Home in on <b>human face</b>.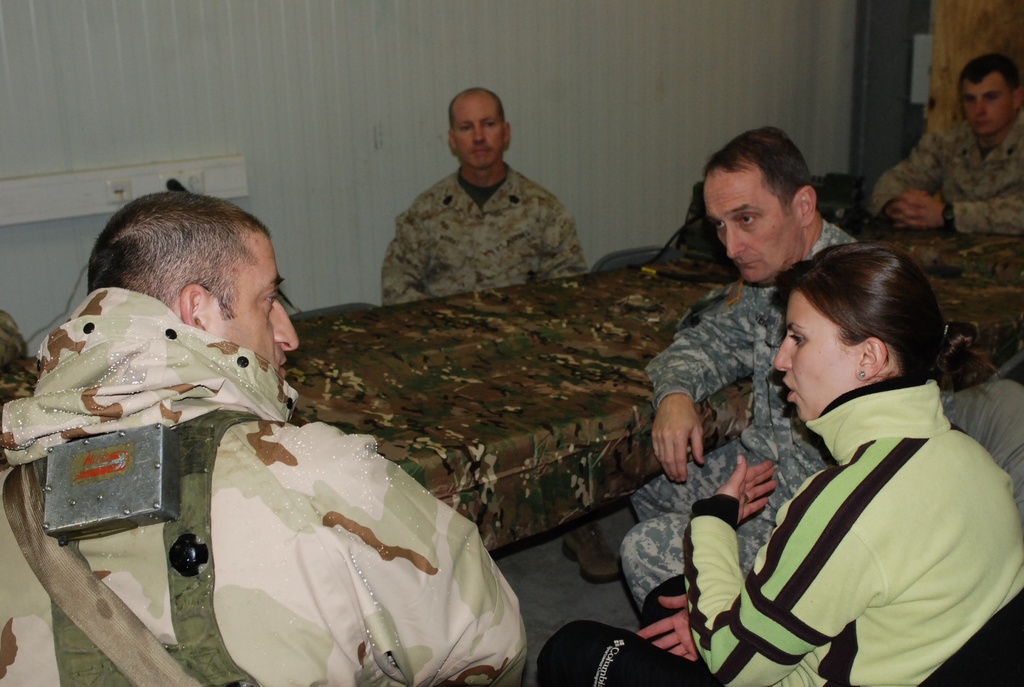
Homed in at x1=700 y1=157 x2=805 y2=287.
